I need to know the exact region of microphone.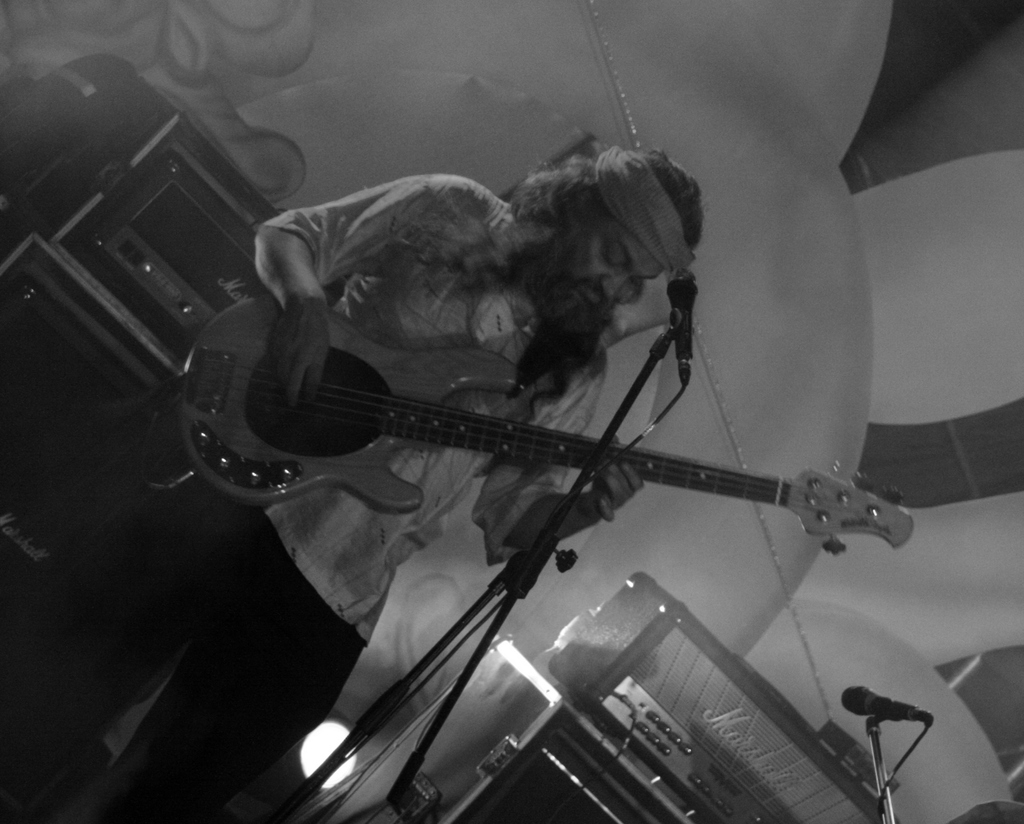
Region: 838, 684, 936, 729.
